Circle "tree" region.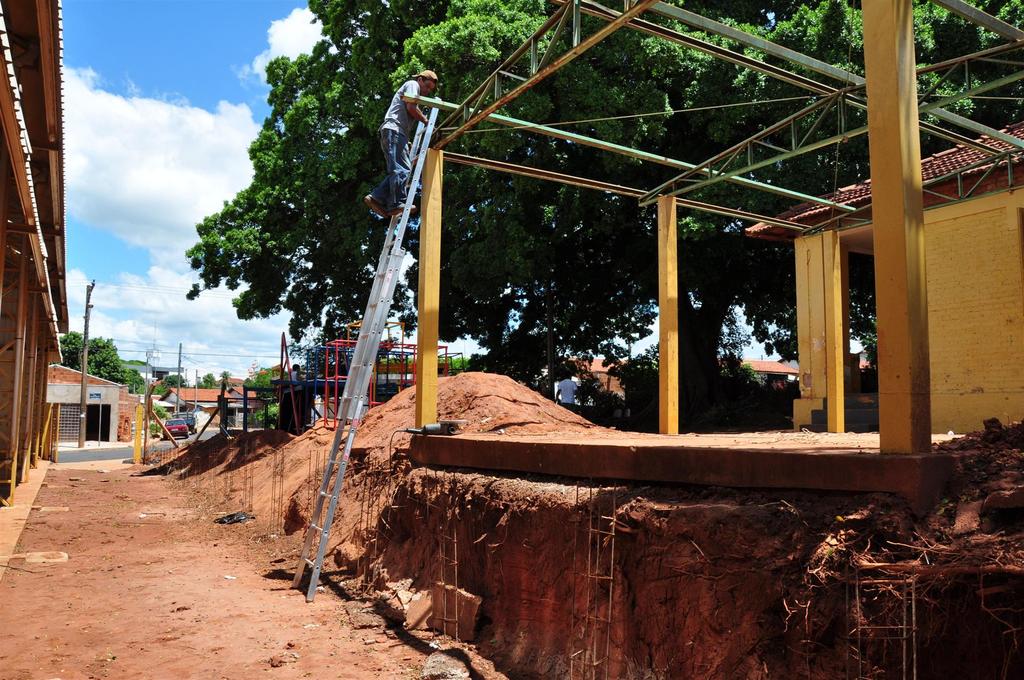
Region: {"x1": 59, "y1": 332, "x2": 144, "y2": 392}.
